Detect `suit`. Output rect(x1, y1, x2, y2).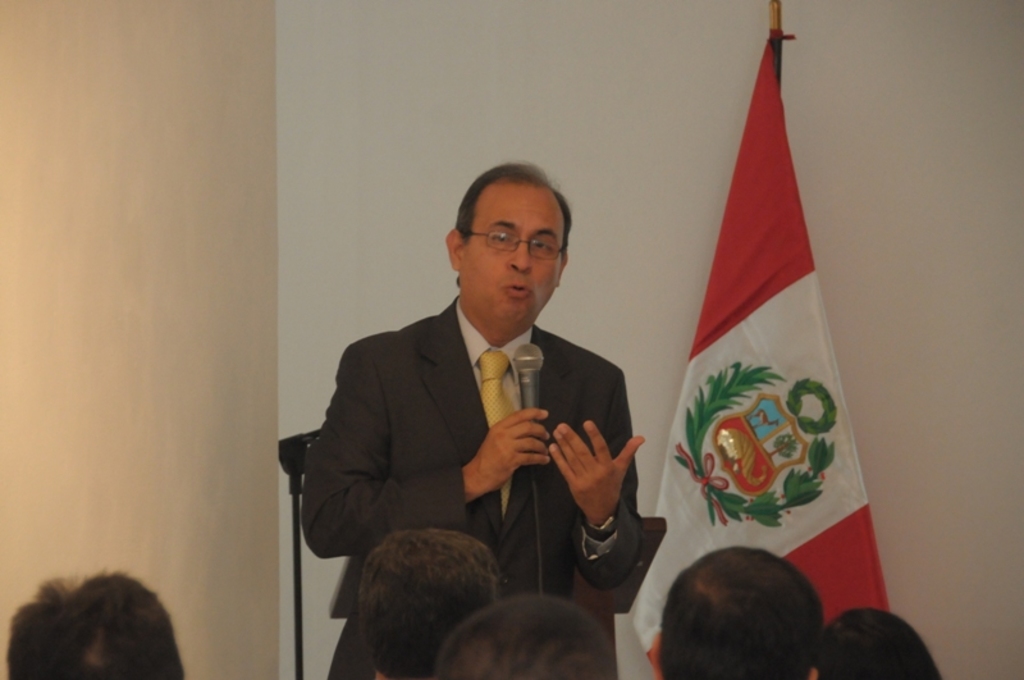
rect(316, 233, 659, 642).
